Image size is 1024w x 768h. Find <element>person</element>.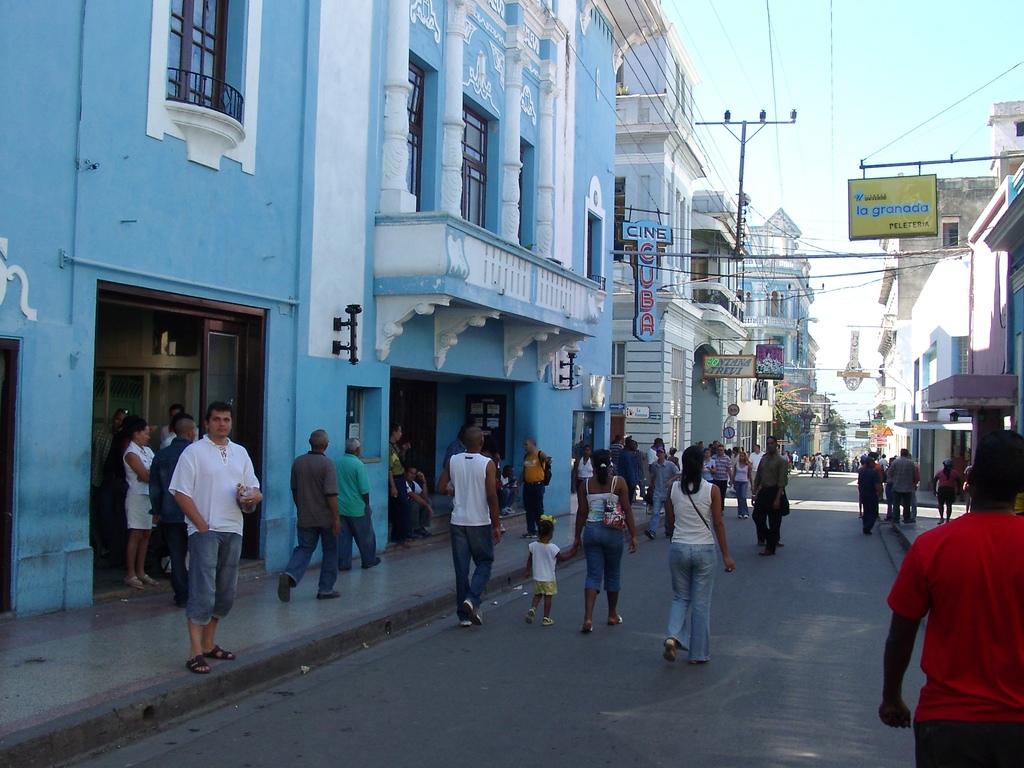
(434, 426, 504, 628).
